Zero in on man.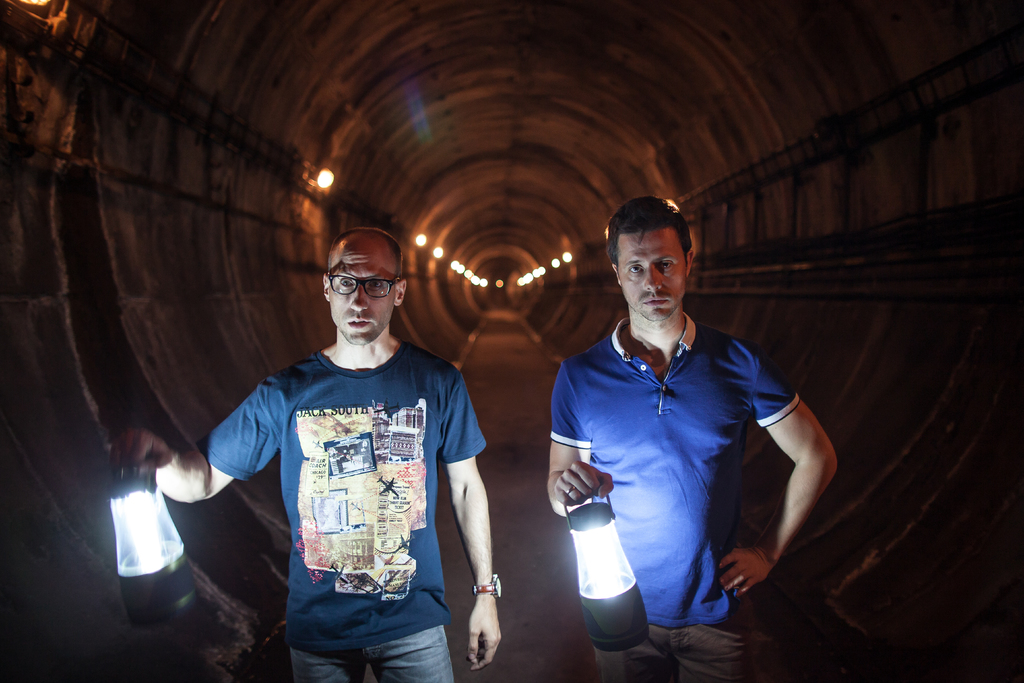
Zeroed in: 543,190,829,657.
